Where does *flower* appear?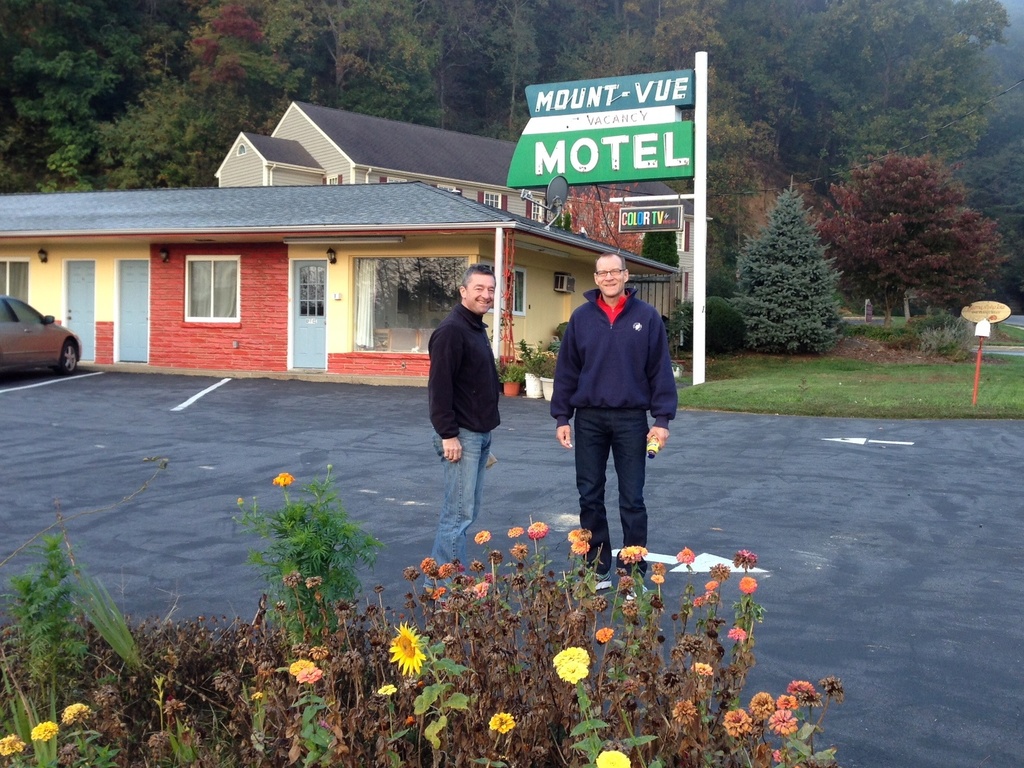
Appears at [left=737, top=545, right=758, bottom=575].
